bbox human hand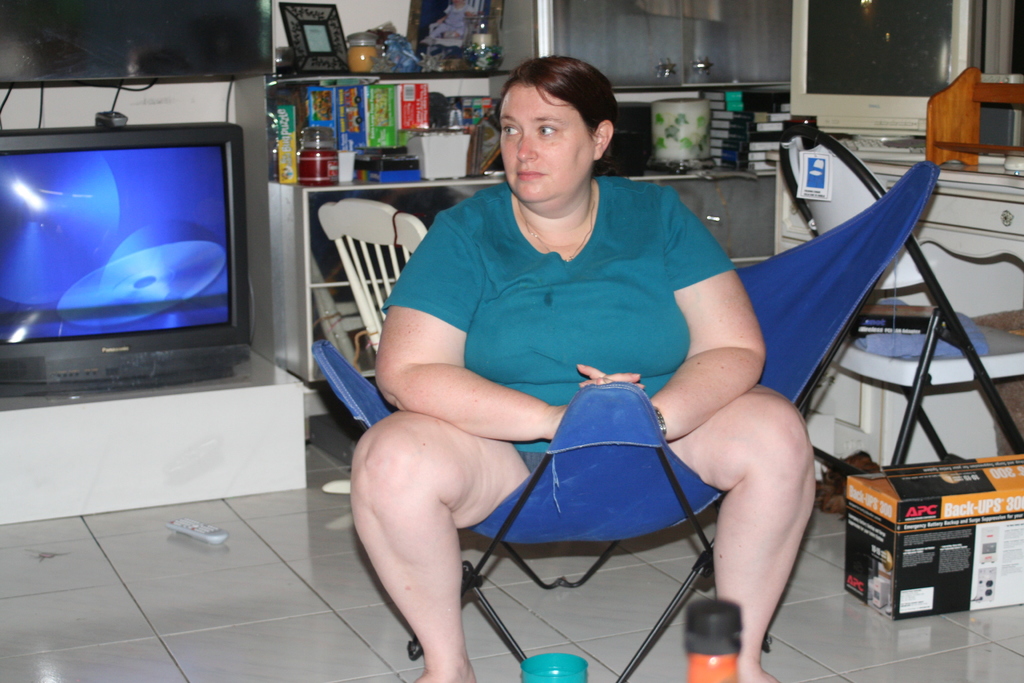
pyautogui.locateOnScreen(603, 370, 644, 392)
